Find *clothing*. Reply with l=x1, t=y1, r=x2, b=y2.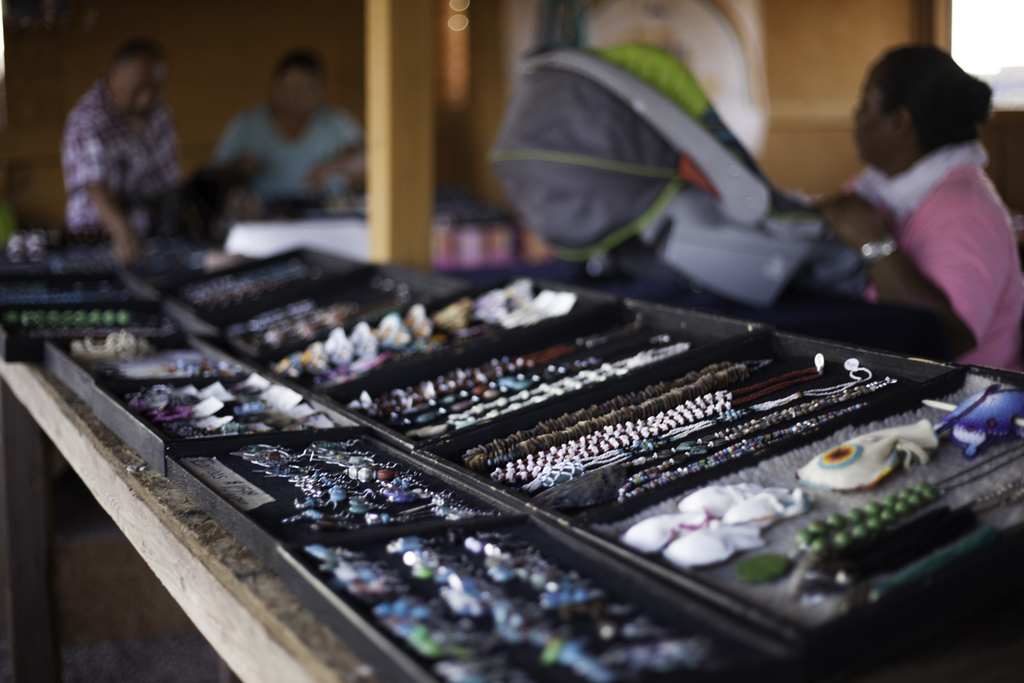
l=216, t=100, r=362, b=201.
